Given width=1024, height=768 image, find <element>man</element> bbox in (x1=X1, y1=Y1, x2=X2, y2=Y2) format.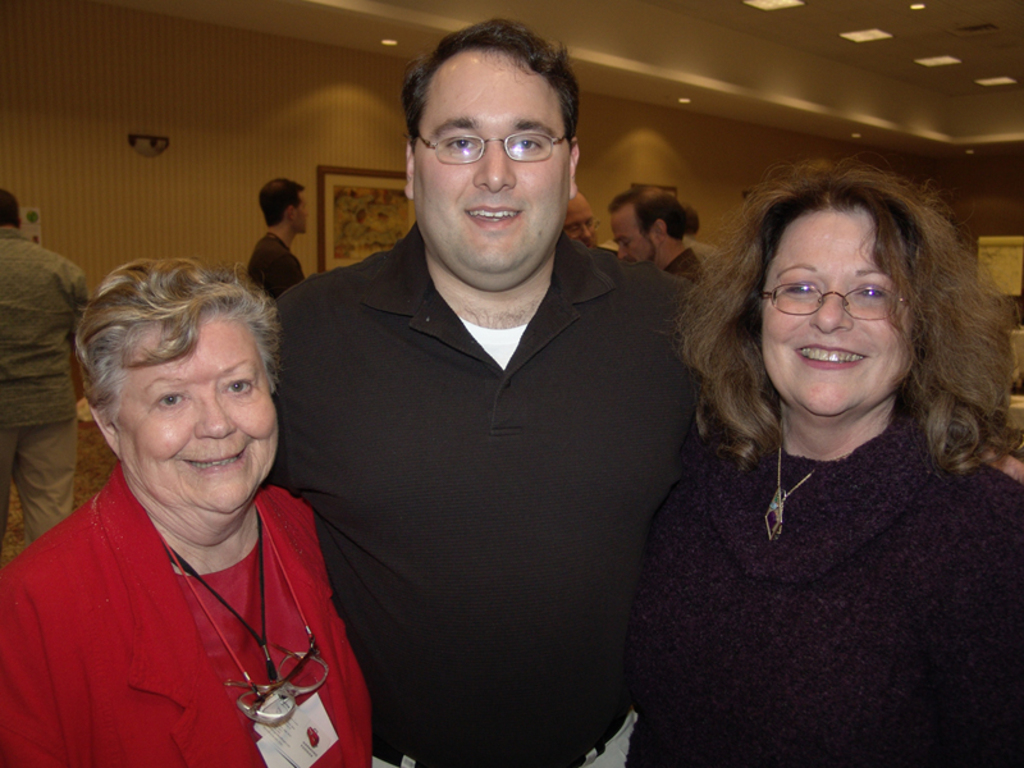
(x1=242, y1=174, x2=310, y2=297).
